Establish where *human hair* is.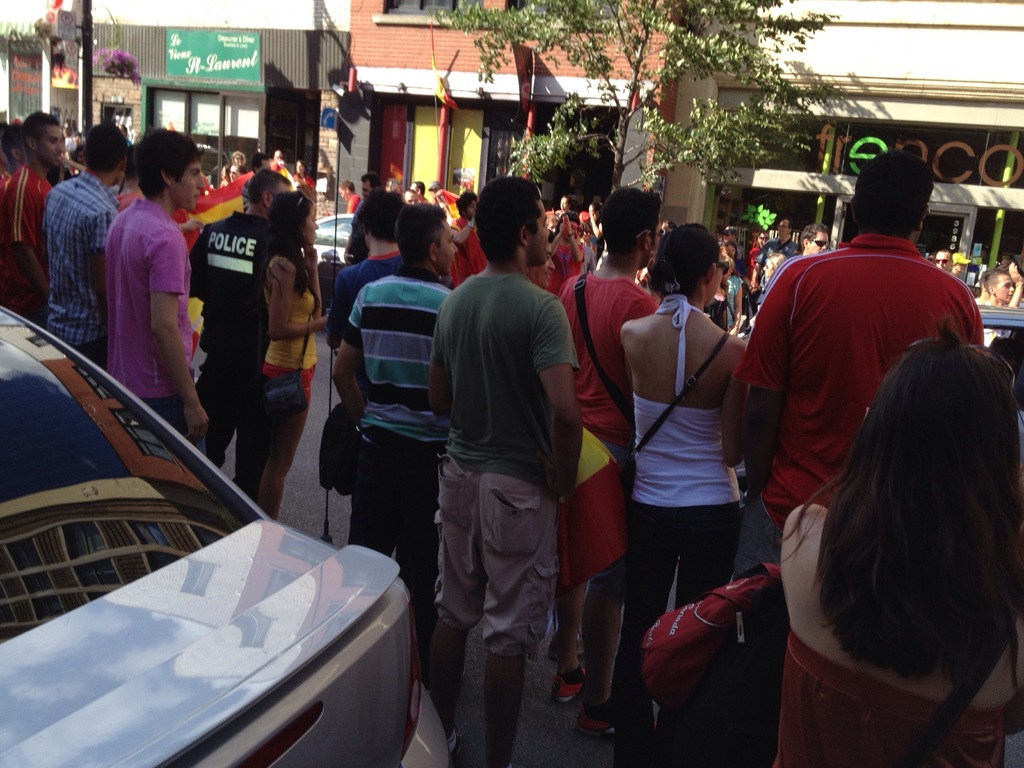
Established at (x1=767, y1=252, x2=785, y2=273).
